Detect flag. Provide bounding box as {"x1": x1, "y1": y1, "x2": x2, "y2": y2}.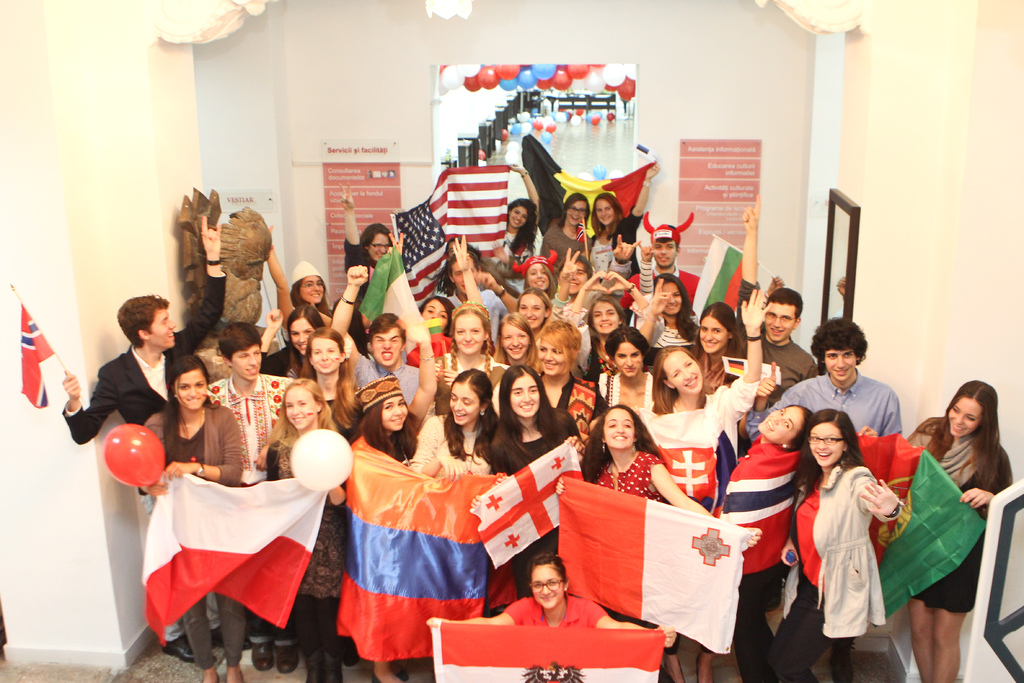
{"x1": 465, "y1": 439, "x2": 589, "y2": 572}.
